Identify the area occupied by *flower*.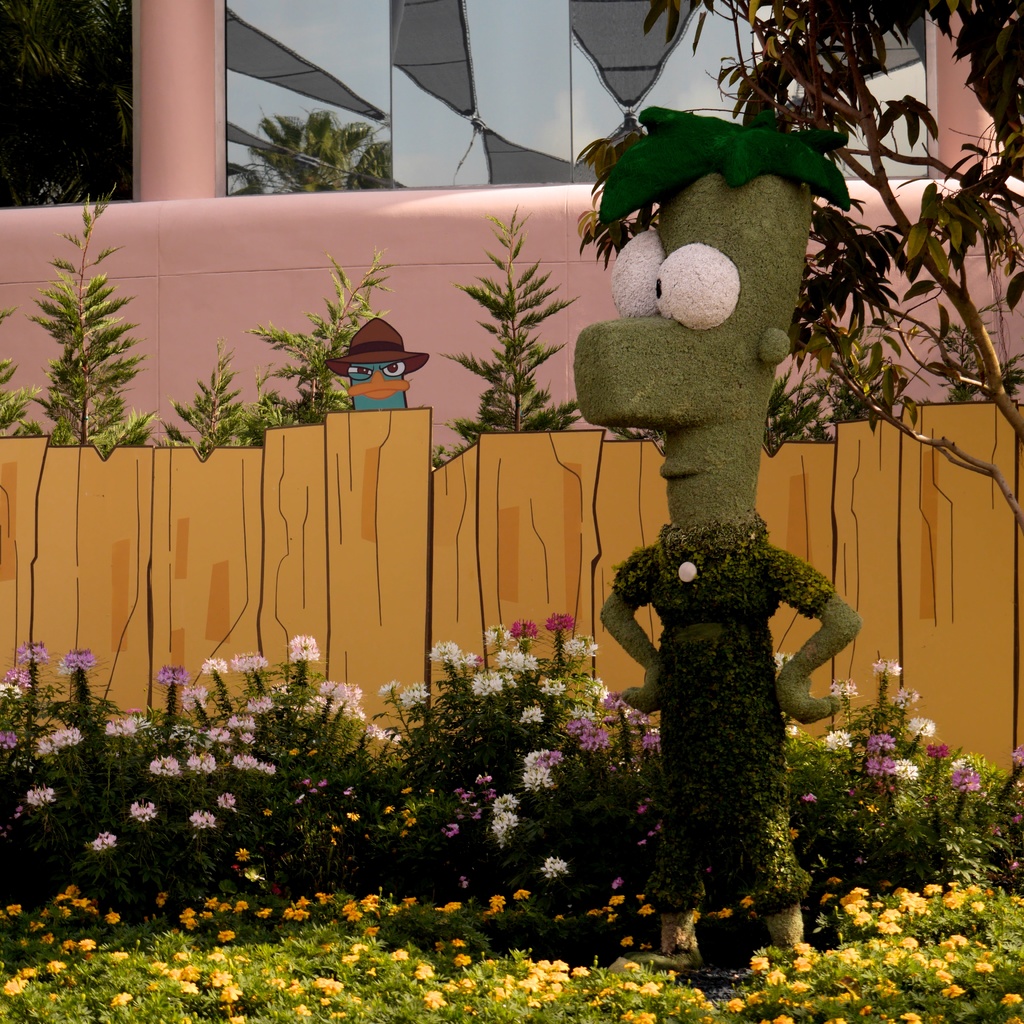
Area: BBox(406, 817, 415, 826).
